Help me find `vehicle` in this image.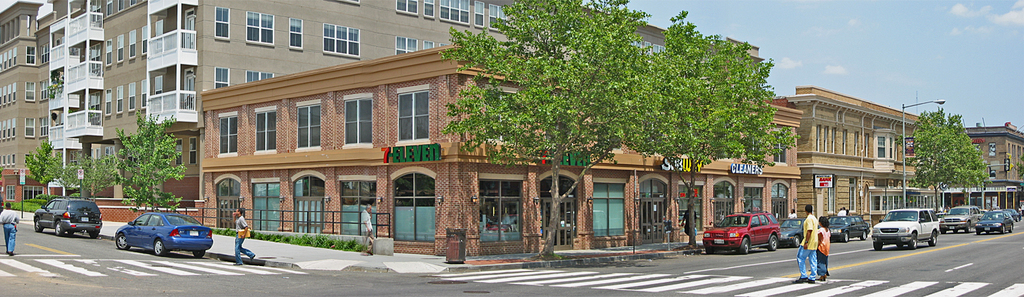
Found it: [x1=115, y1=210, x2=216, y2=257].
